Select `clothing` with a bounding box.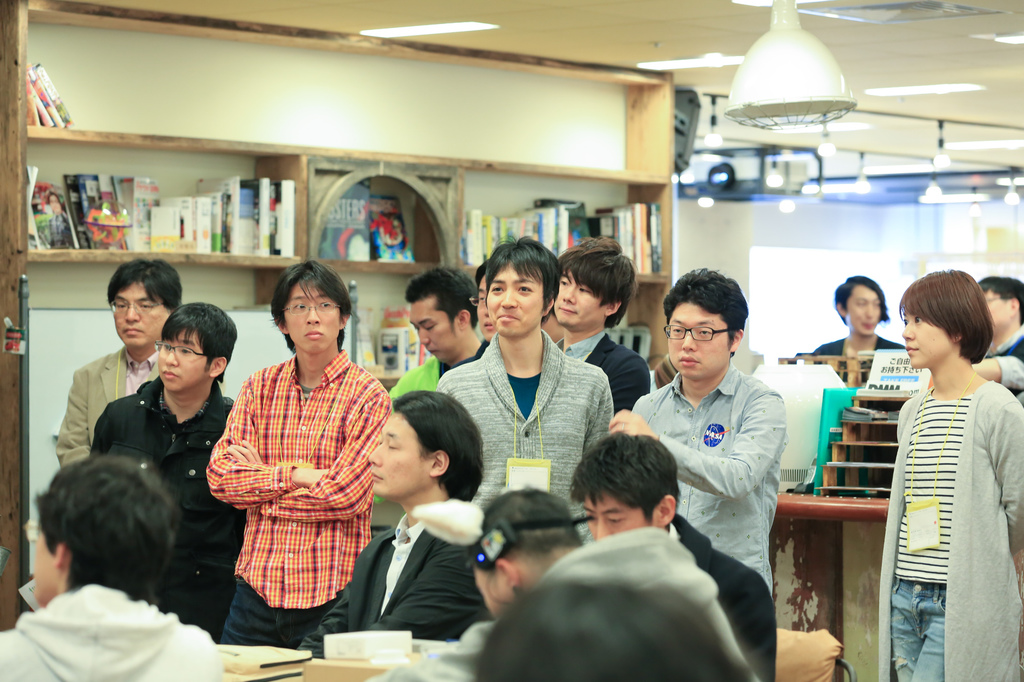
(left=815, top=341, right=902, bottom=354).
